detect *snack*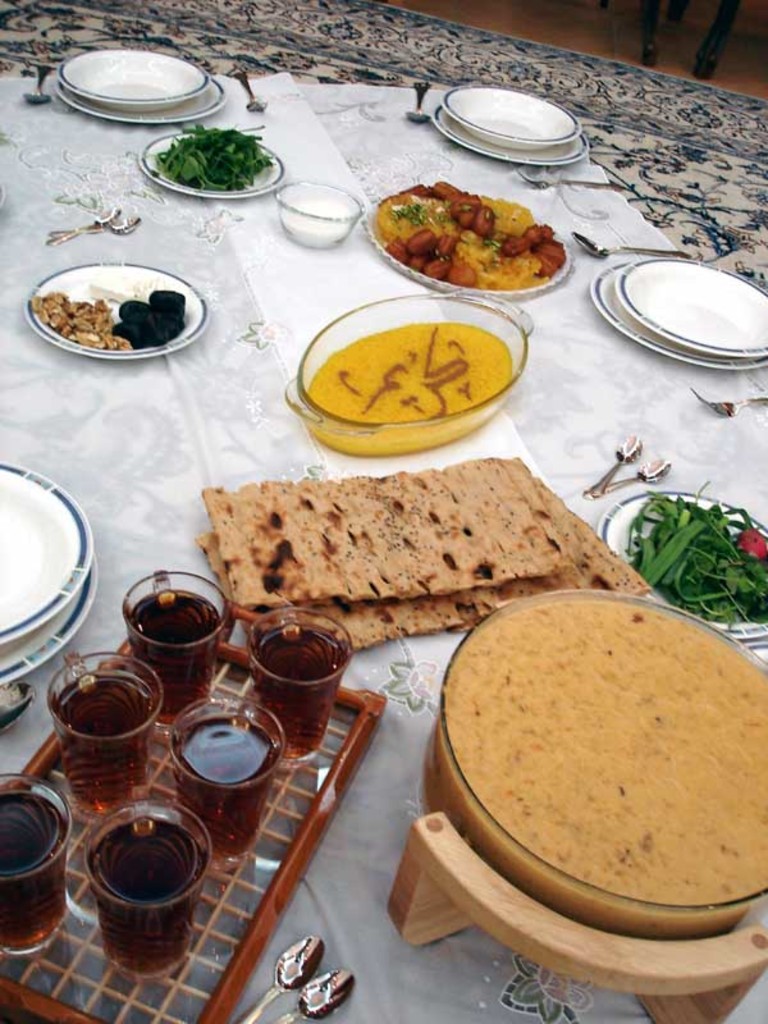
(x1=36, y1=302, x2=125, y2=346)
